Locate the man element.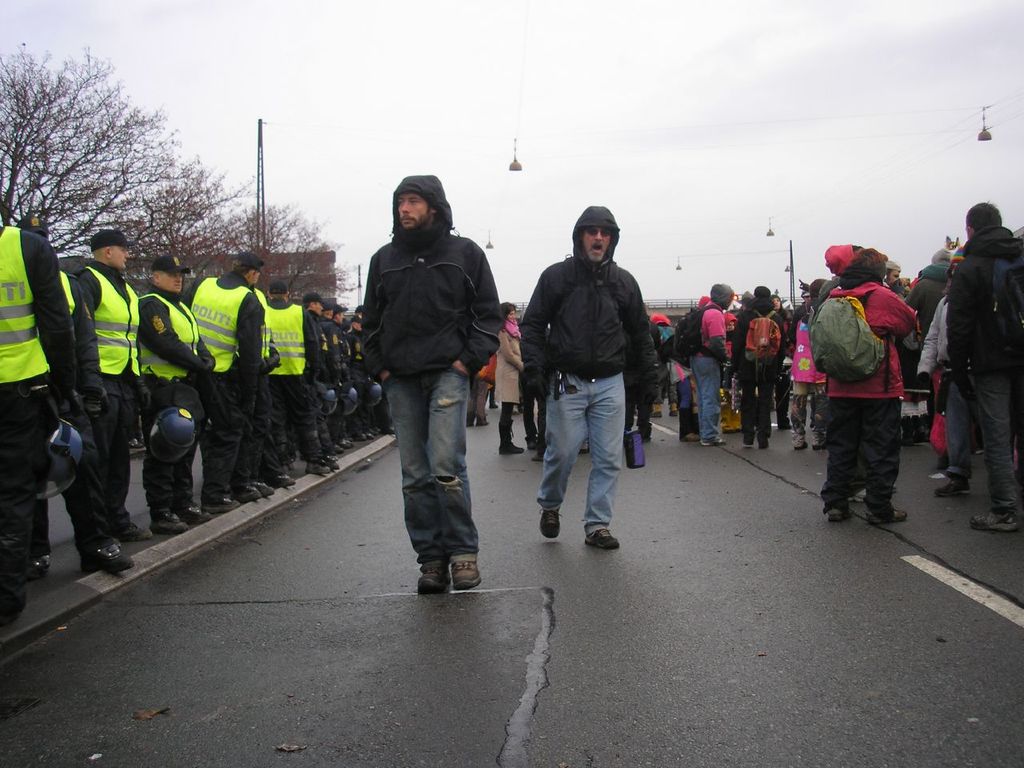
Element bbox: locate(266, 282, 334, 478).
